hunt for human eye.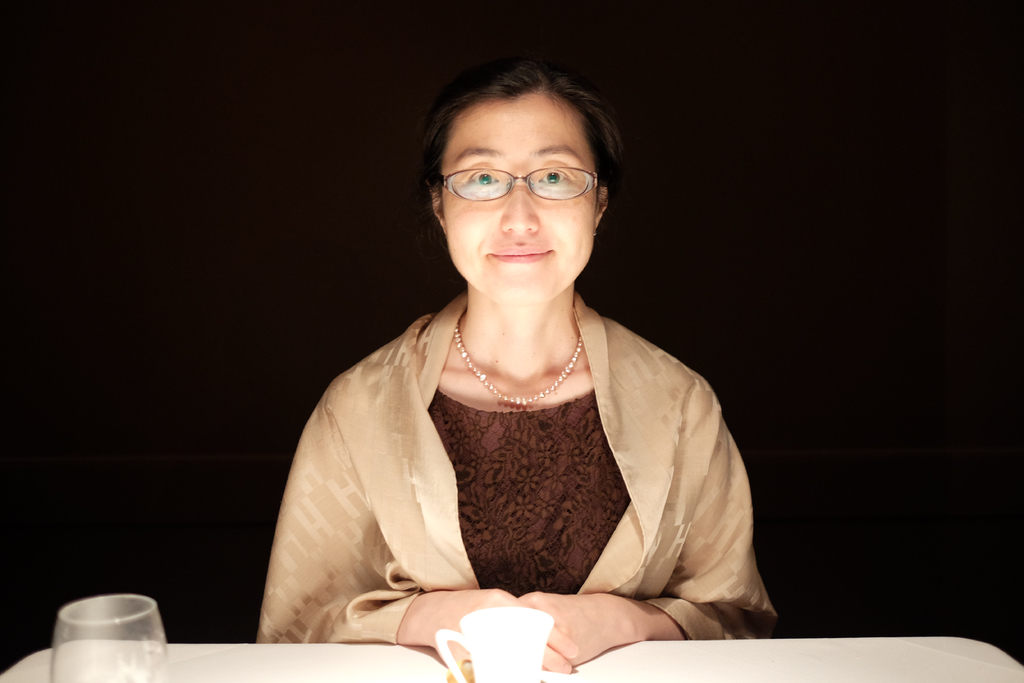
Hunted down at select_region(460, 160, 499, 193).
